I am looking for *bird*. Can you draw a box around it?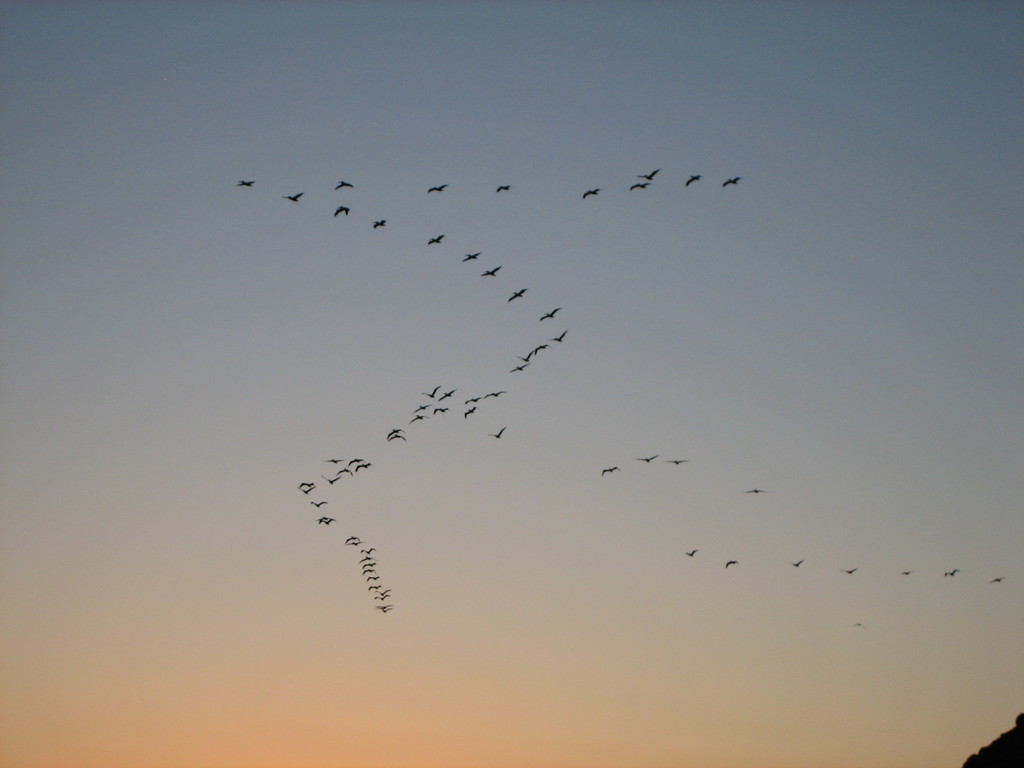
Sure, the bounding box is (377,214,388,228).
